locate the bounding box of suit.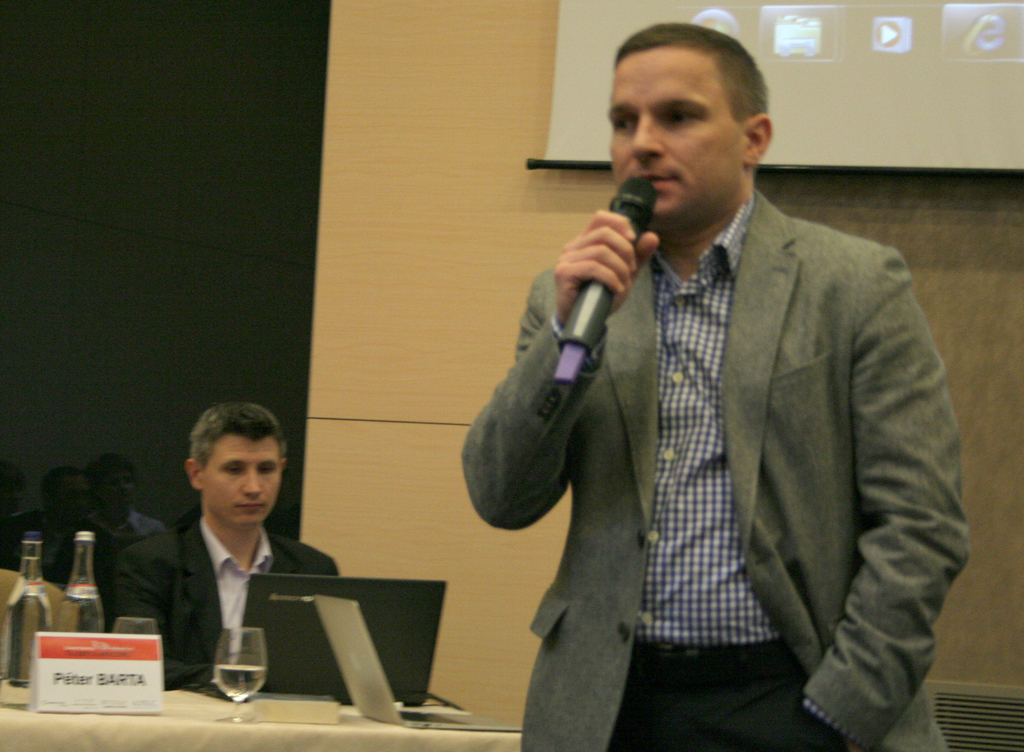
Bounding box: pyautogui.locateOnScreen(110, 514, 343, 692).
